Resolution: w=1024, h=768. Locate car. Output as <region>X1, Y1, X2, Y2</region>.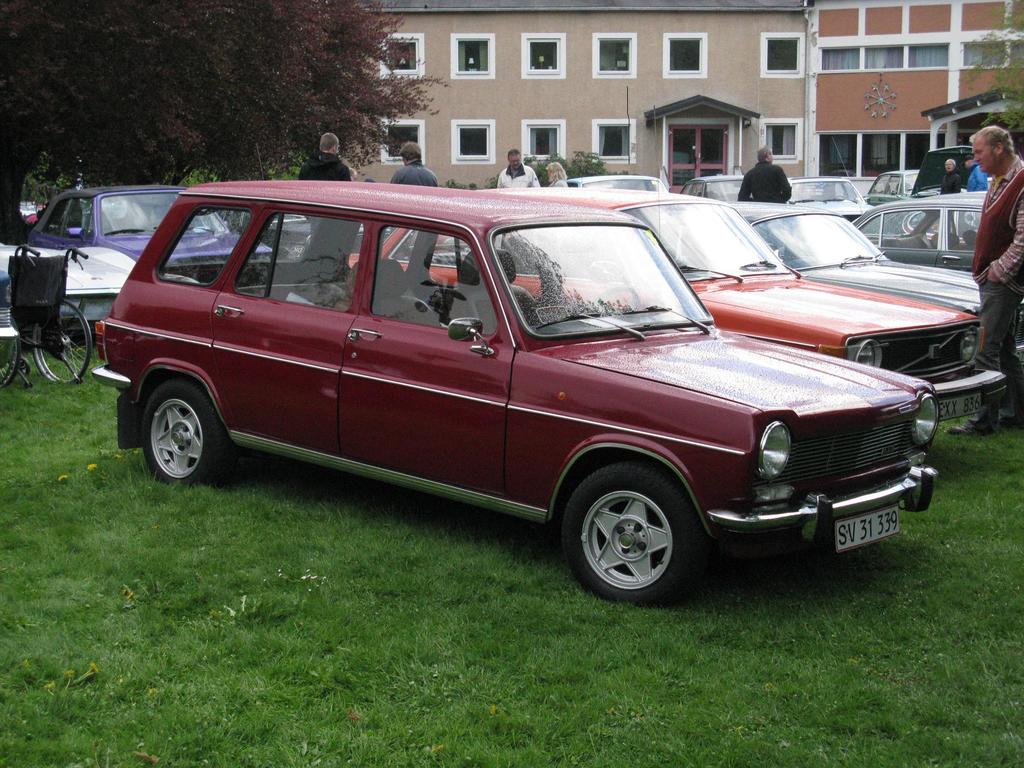
<region>0, 171, 276, 339</region>.
